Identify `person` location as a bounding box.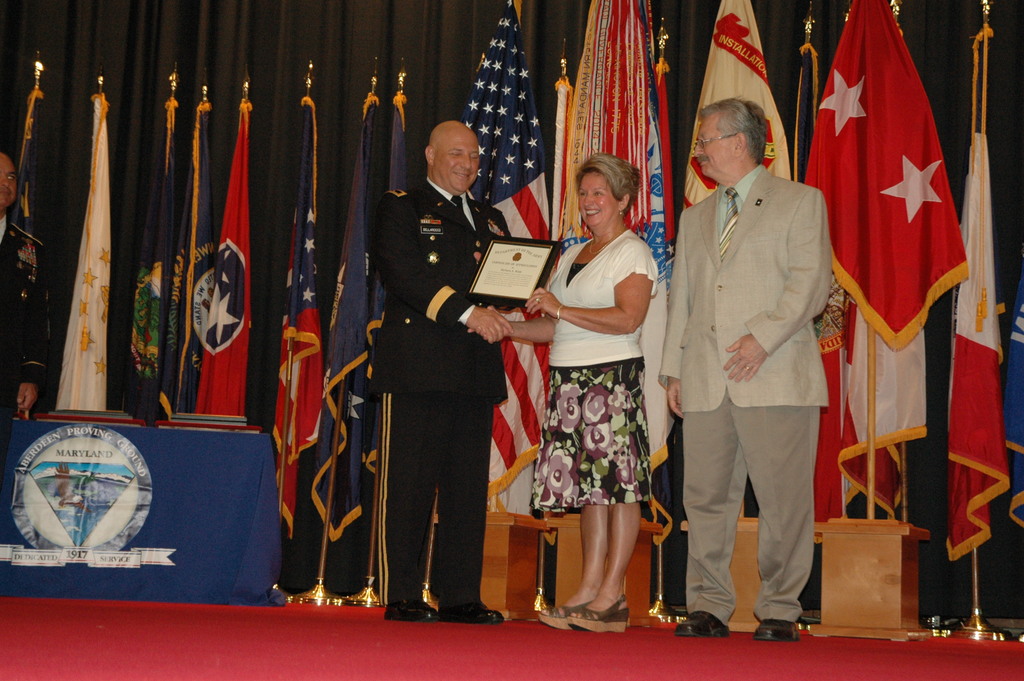
[376, 119, 513, 625].
